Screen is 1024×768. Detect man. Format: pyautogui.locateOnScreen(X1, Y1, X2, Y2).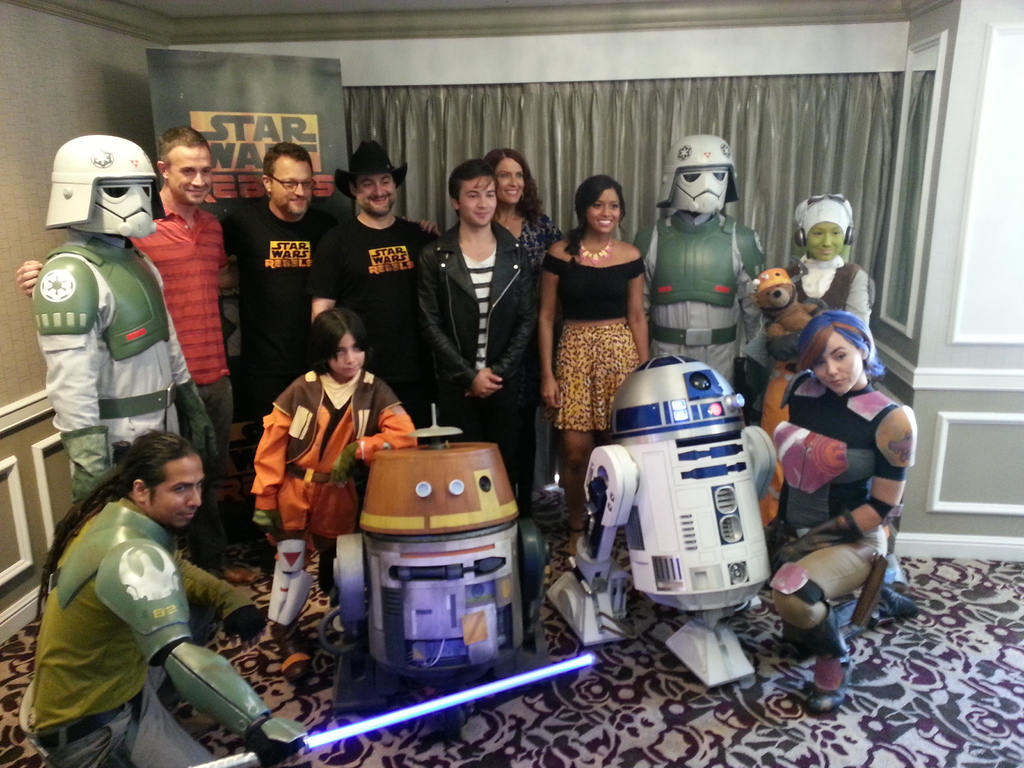
pyautogui.locateOnScreen(401, 171, 541, 439).
